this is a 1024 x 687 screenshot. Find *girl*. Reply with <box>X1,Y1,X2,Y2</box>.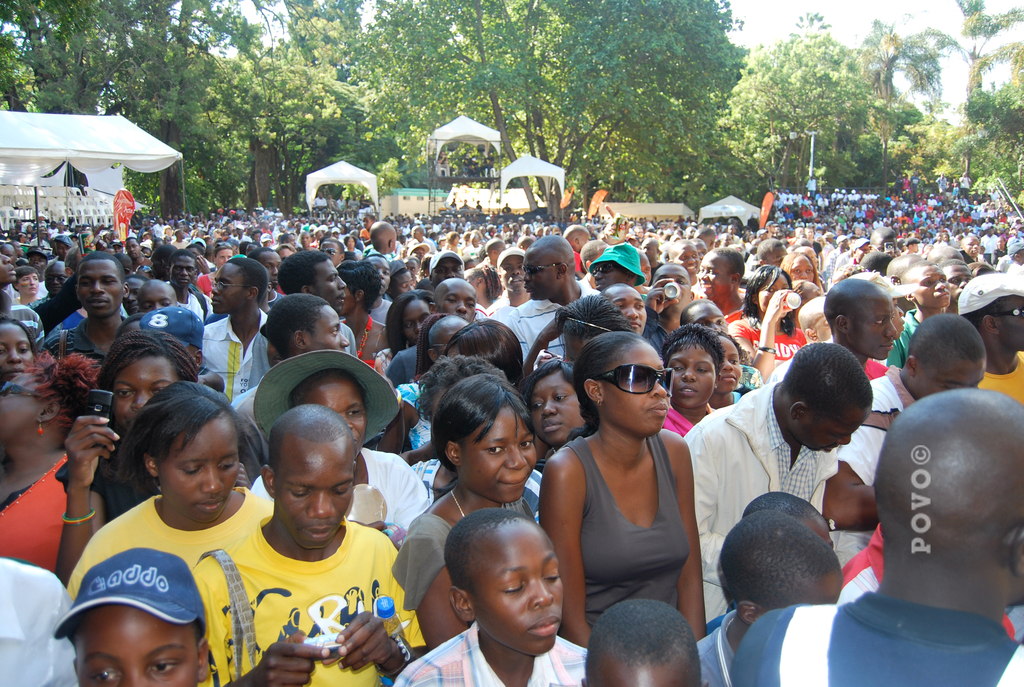
<box>391,378,534,650</box>.
